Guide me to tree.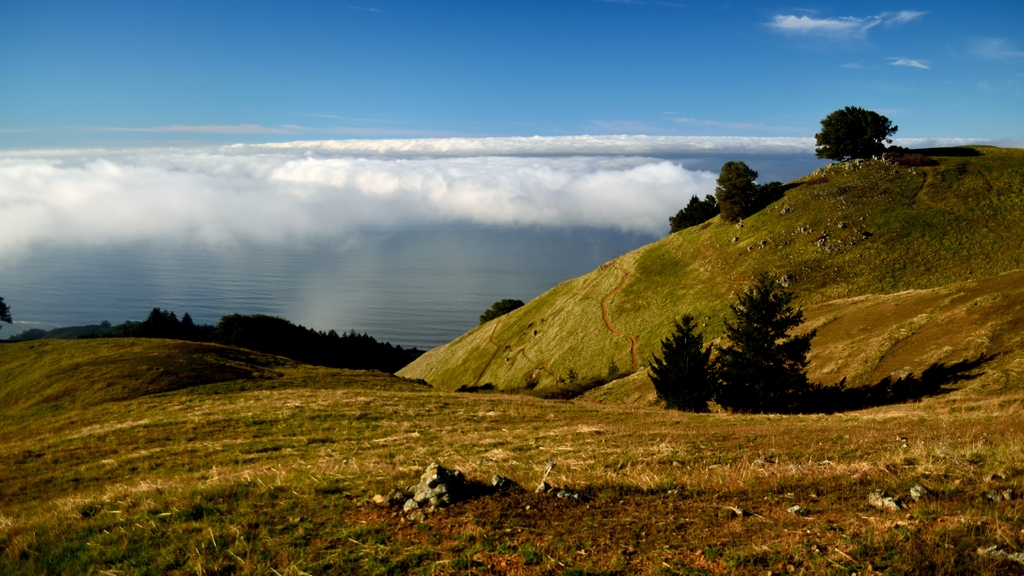
Guidance: 718,268,819,413.
